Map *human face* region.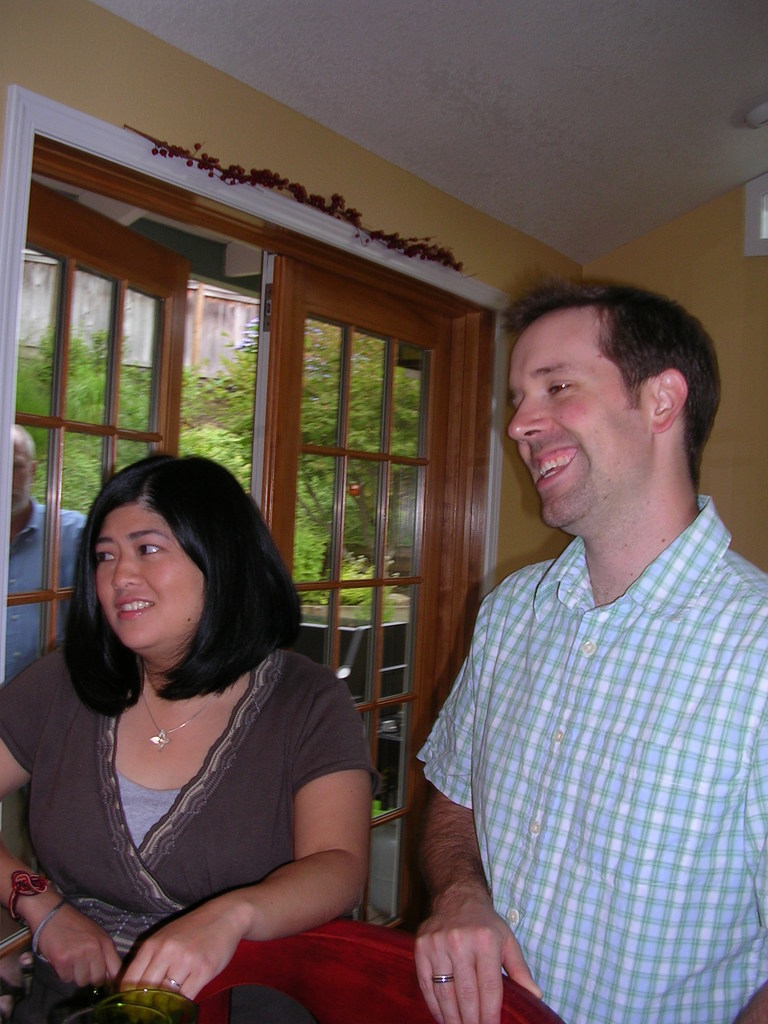
Mapped to (95, 505, 201, 645).
